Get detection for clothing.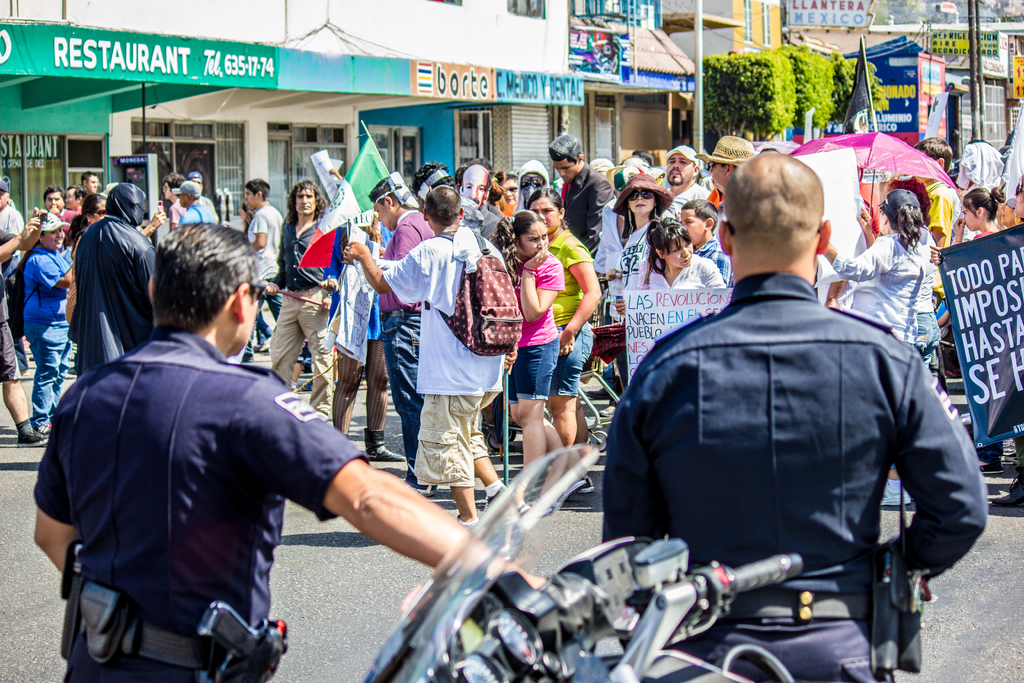
Detection: x1=278, y1=214, x2=356, y2=423.
